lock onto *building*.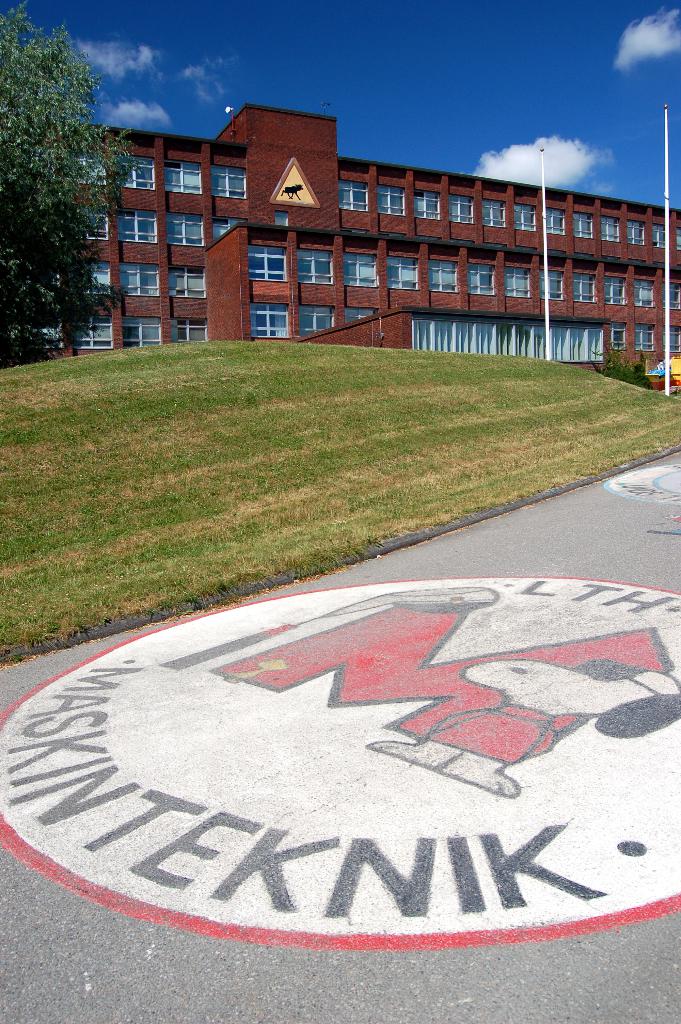
Locked: 26 102 680 388.
